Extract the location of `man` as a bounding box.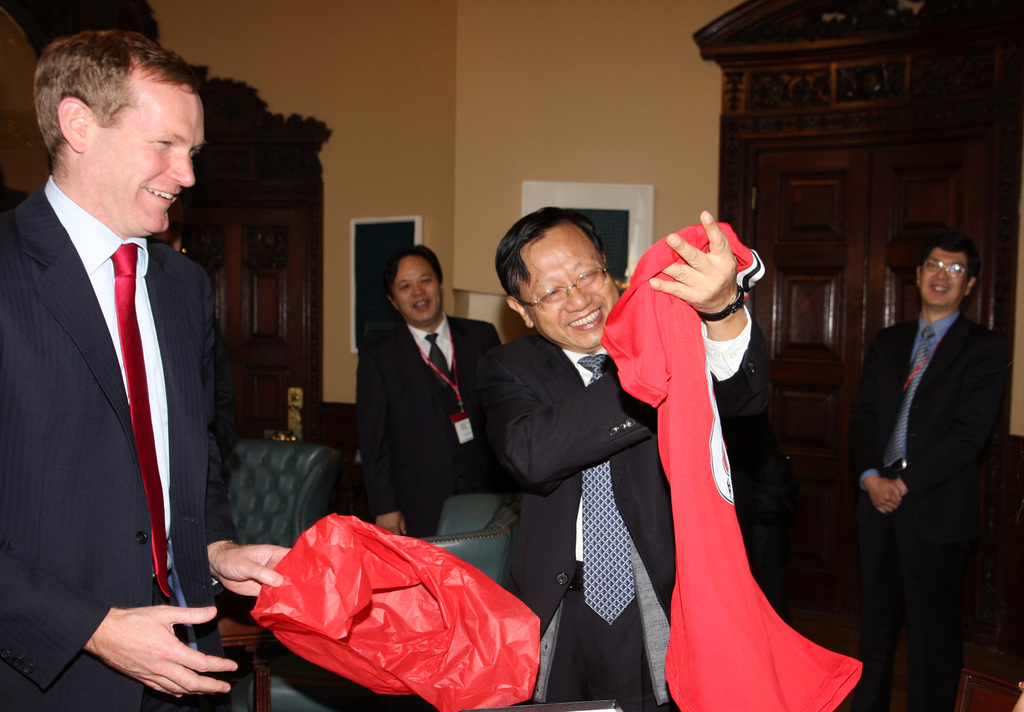
x1=845 y1=236 x2=1009 y2=711.
